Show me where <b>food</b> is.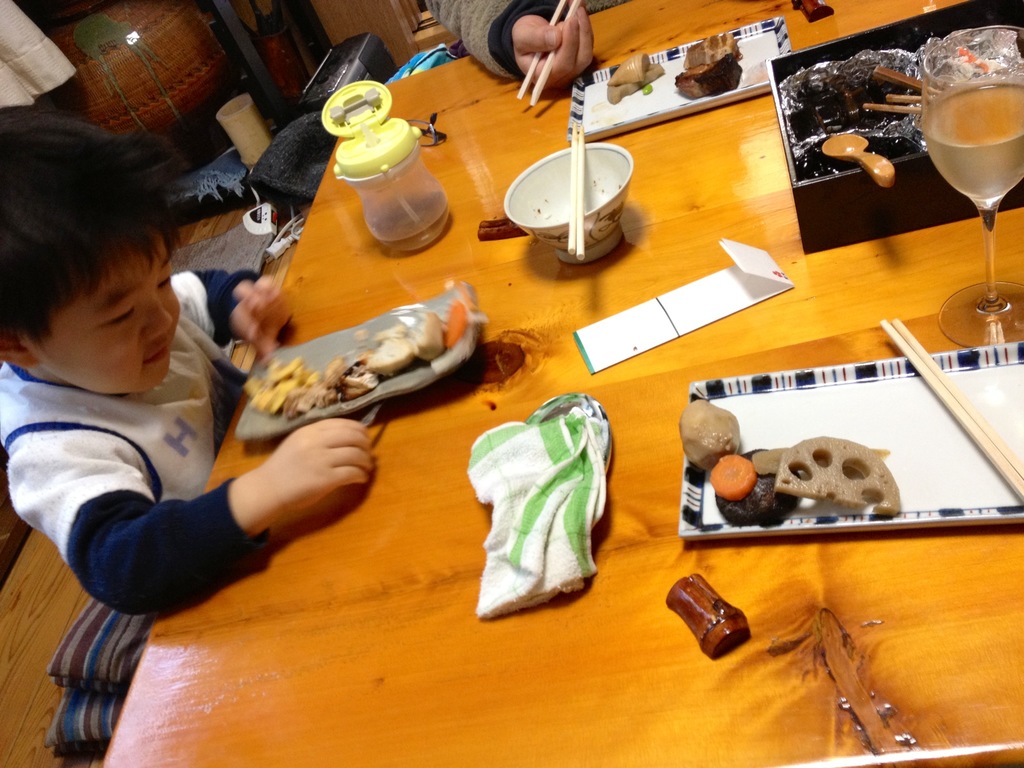
<b>food</b> is at (x1=717, y1=445, x2=806, y2=529).
